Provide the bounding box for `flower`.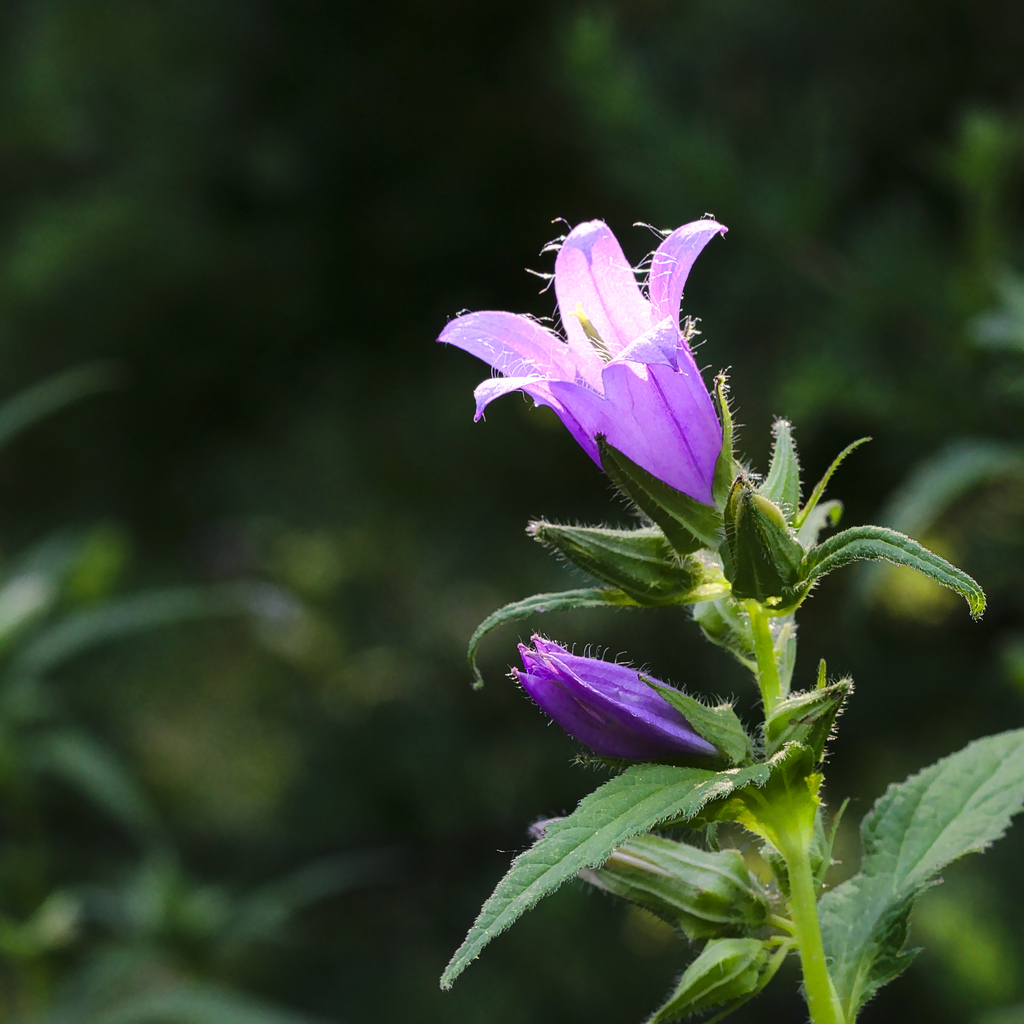
left=522, top=818, right=772, bottom=939.
